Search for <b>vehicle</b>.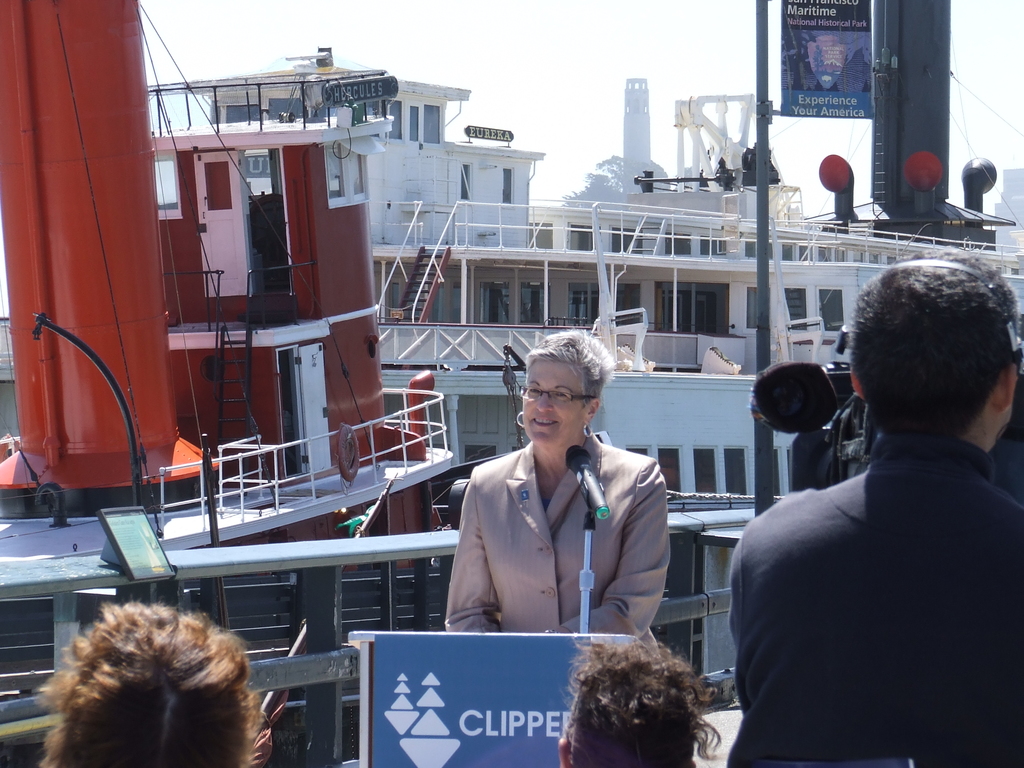
Found at 0 0 458 767.
